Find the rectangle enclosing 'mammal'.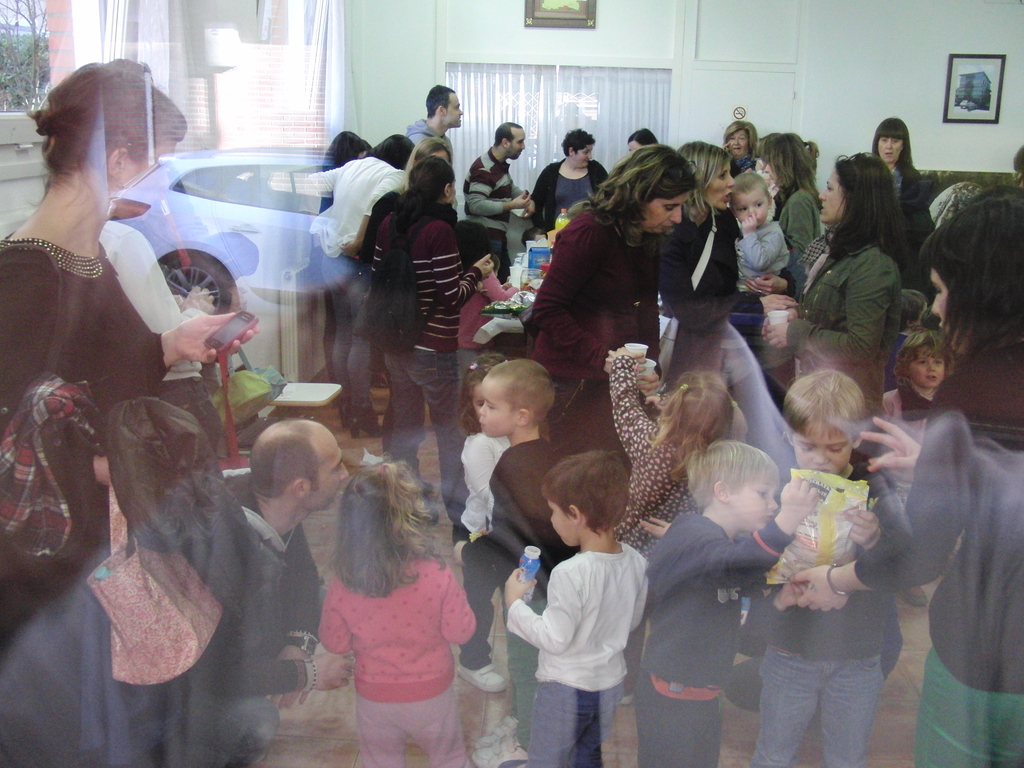
730 166 794 309.
